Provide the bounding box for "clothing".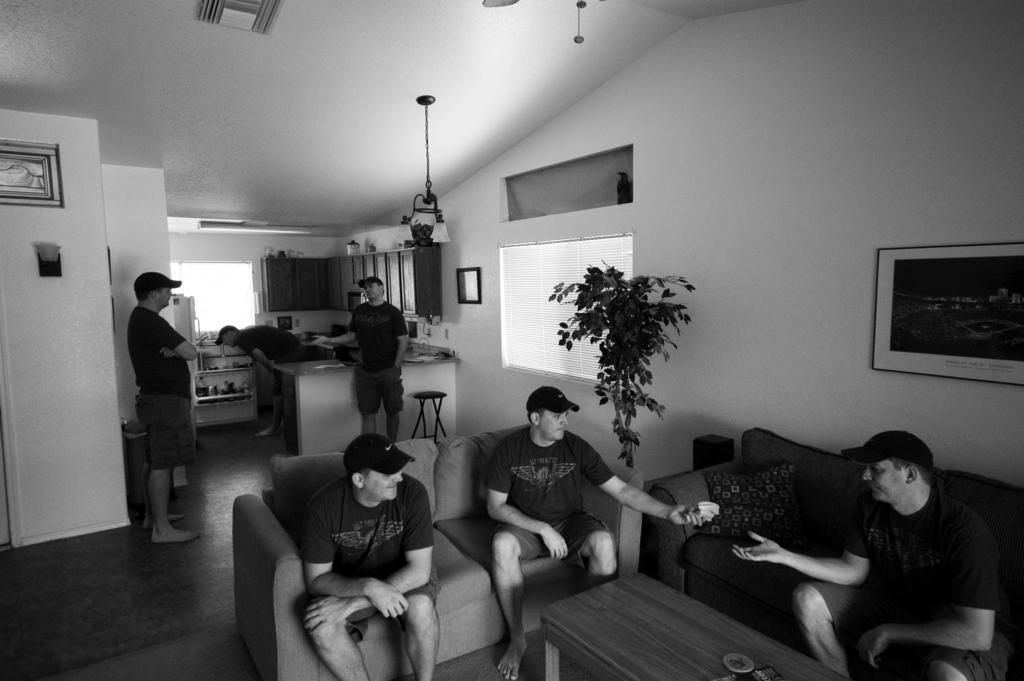
region(133, 306, 199, 470).
